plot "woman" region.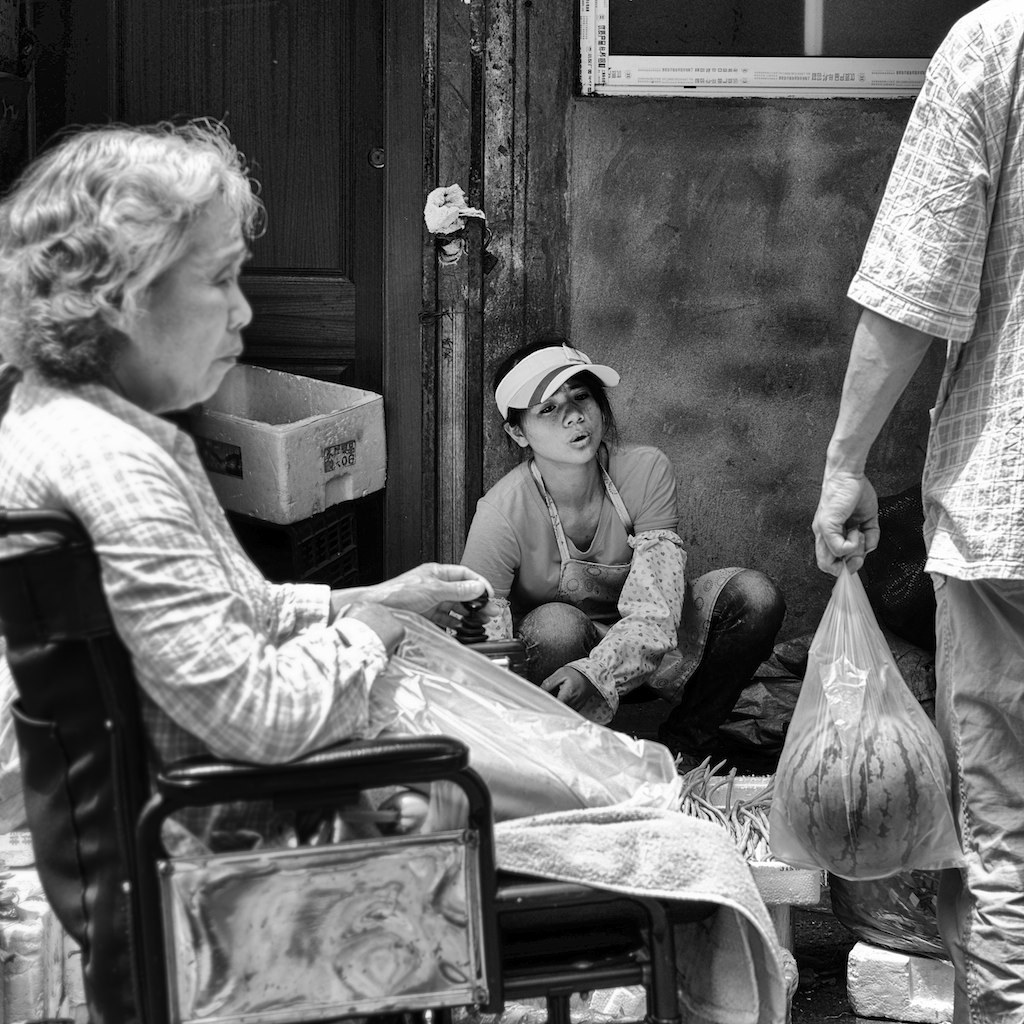
Plotted at bbox=(465, 343, 804, 781).
